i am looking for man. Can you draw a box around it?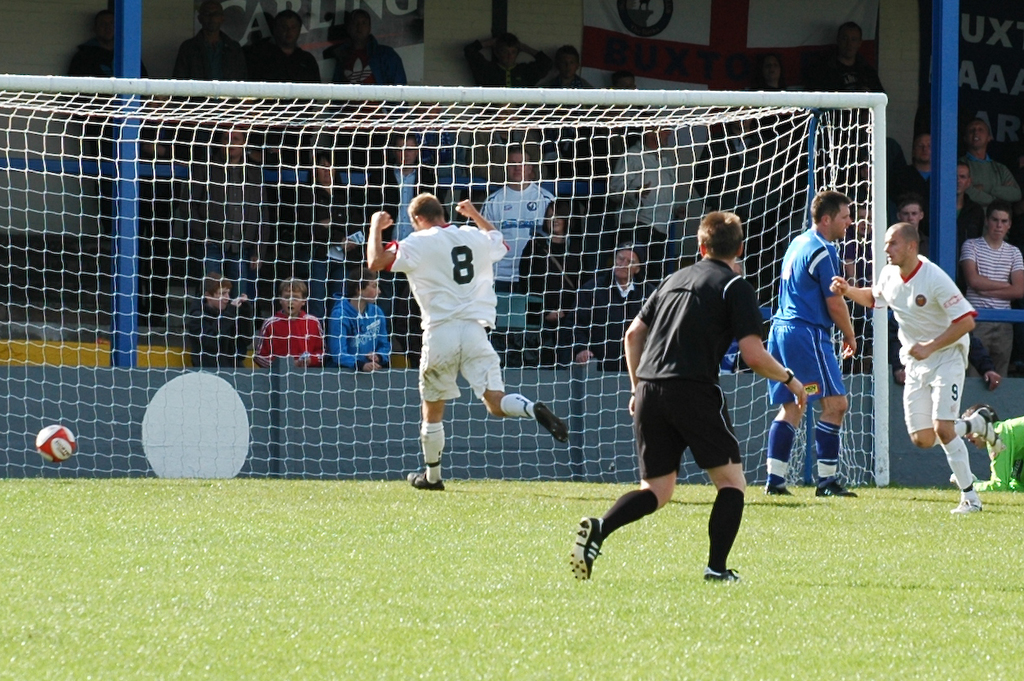
Sure, the bounding box is bbox(952, 160, 983, 245).
